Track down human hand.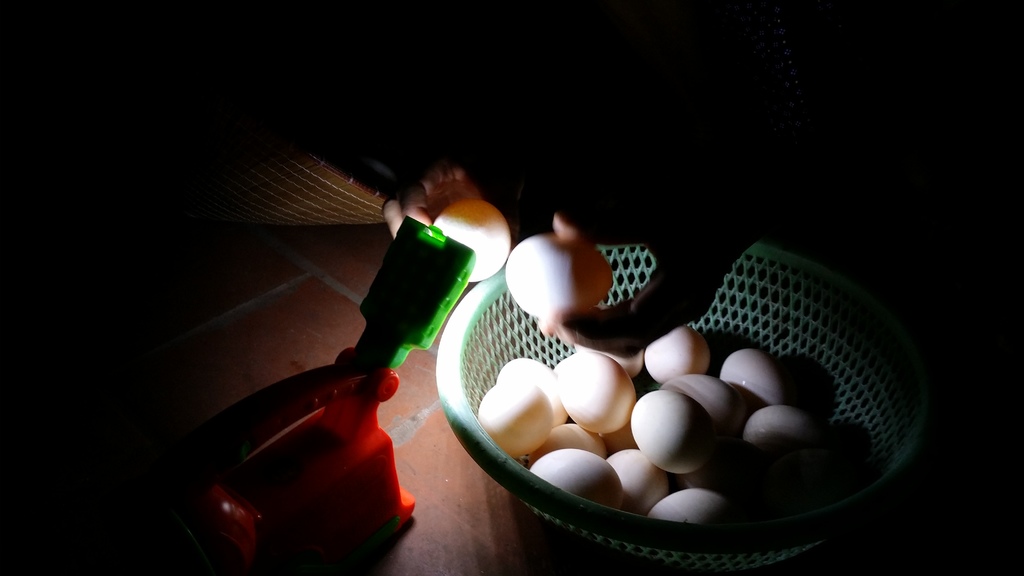
Tracked to (383,161,490,244).
